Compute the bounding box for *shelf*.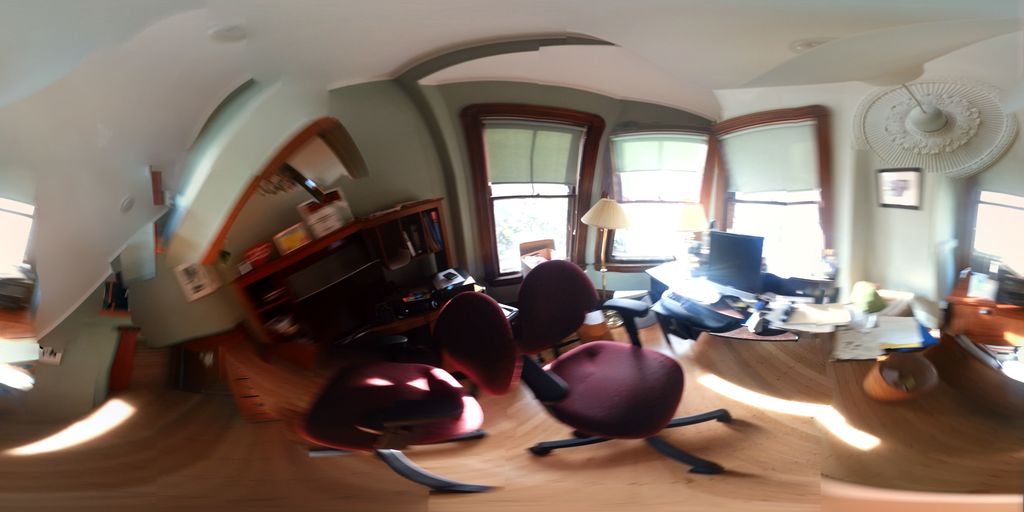
rect(230, 221, 414, 366).
